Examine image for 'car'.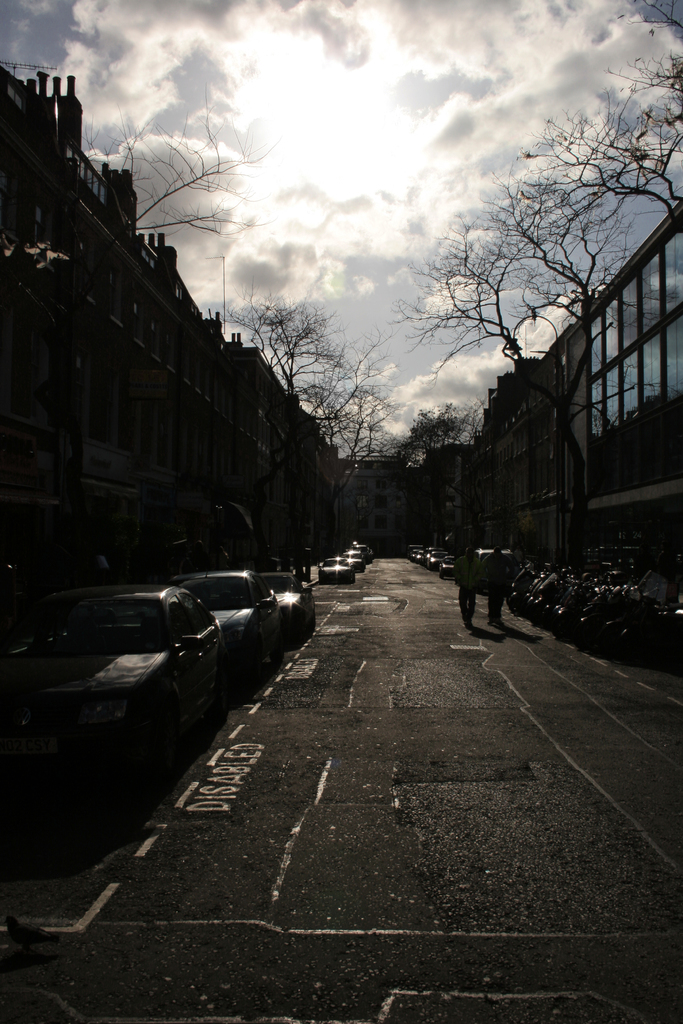
Examination result: [x1=313, y1=556, x2=358, y2=582].
